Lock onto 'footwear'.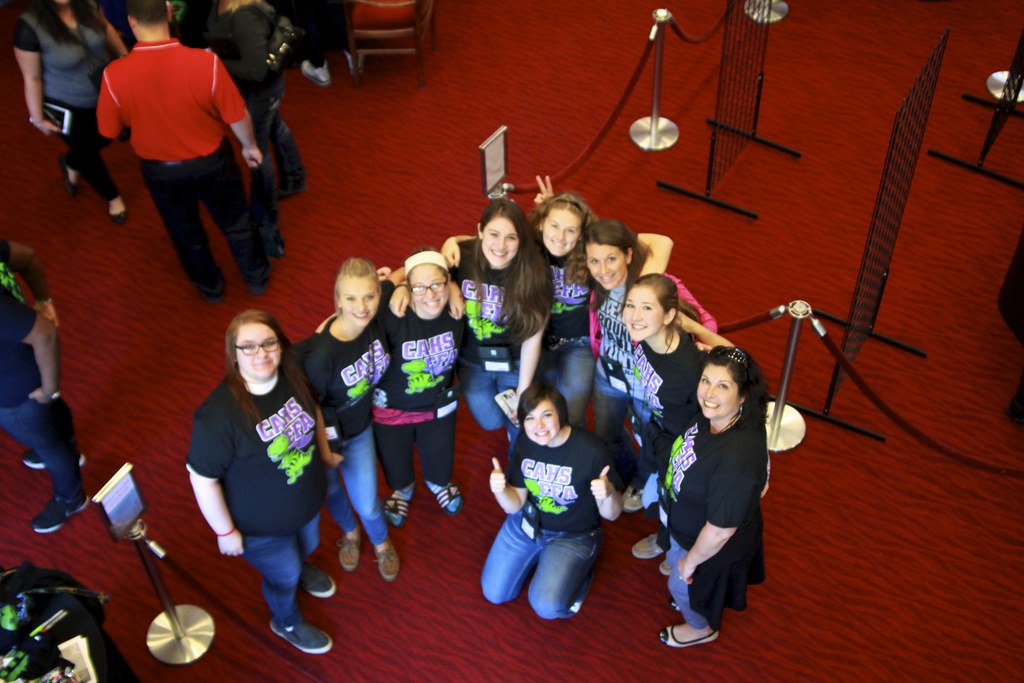
Locked: <box>659,558,669,575</box>.
